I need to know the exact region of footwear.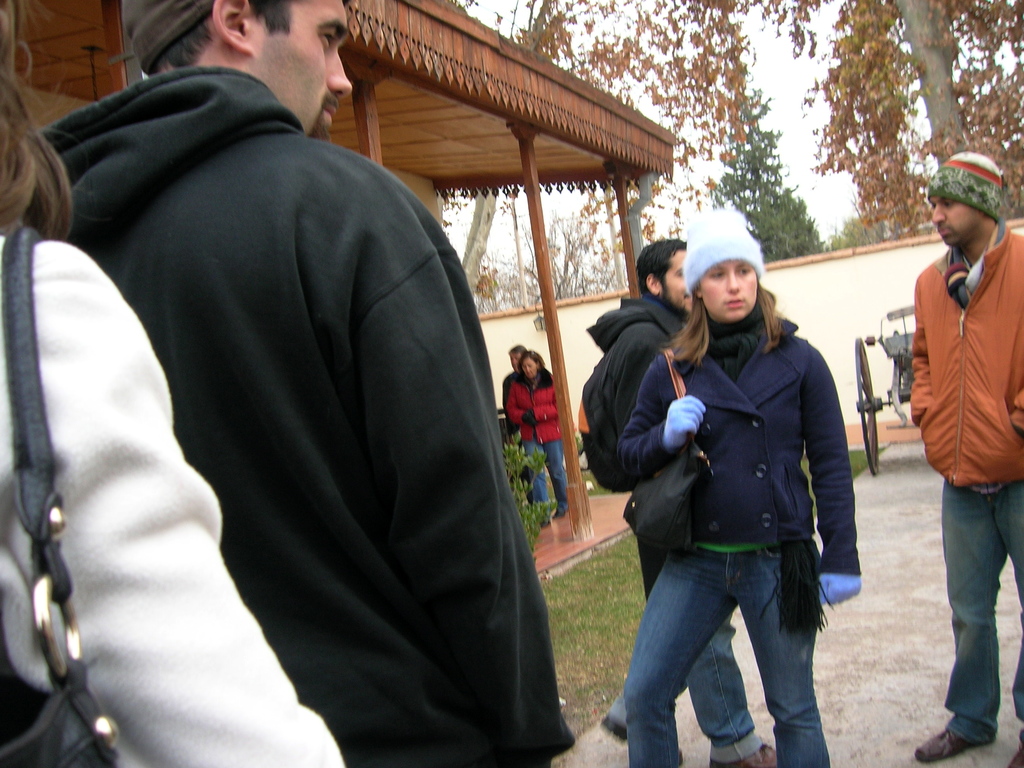
Region: (1007,745,1023,767).
